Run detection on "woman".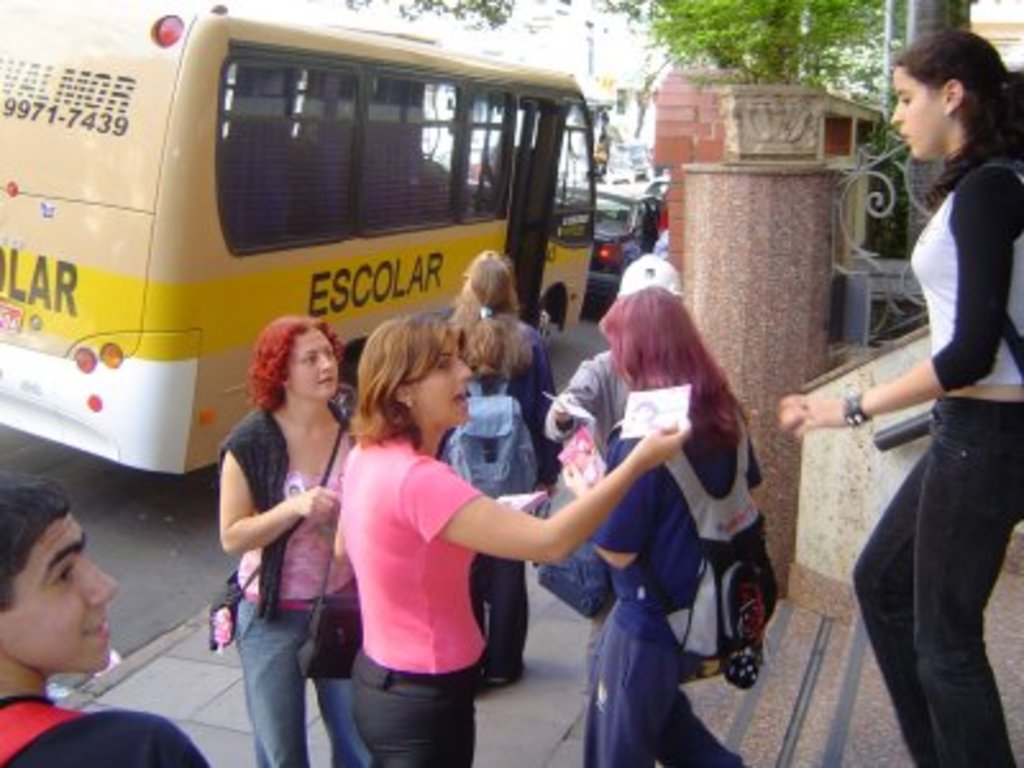
Result: x1=438 y1=248 x2=576 y2=686.
